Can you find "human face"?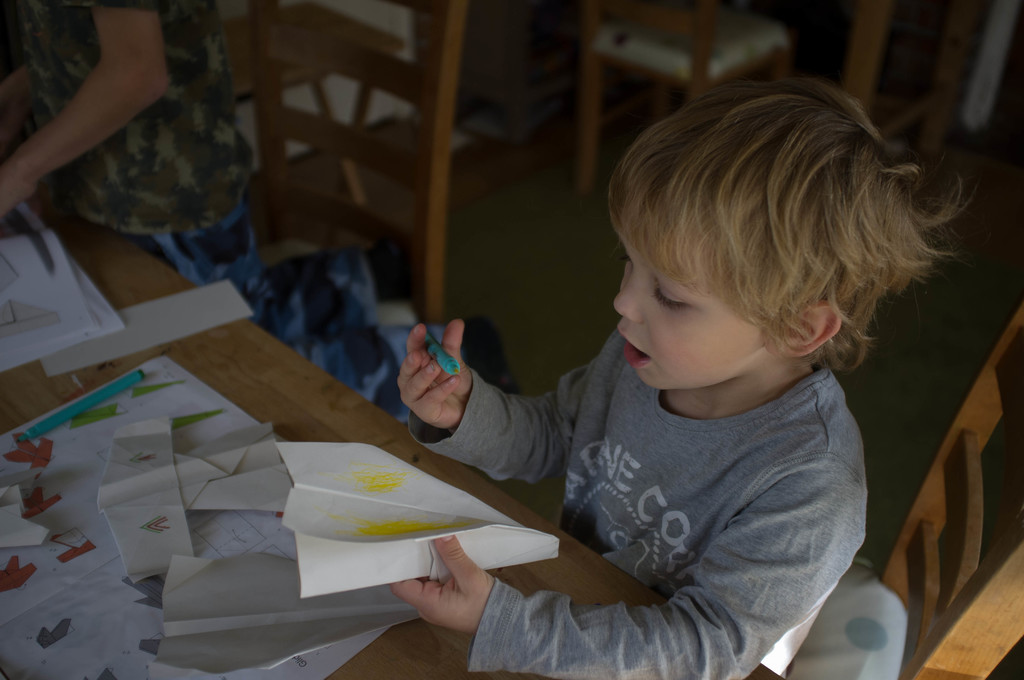
Yes, bounding box: box(602, 227, 767, 398).
